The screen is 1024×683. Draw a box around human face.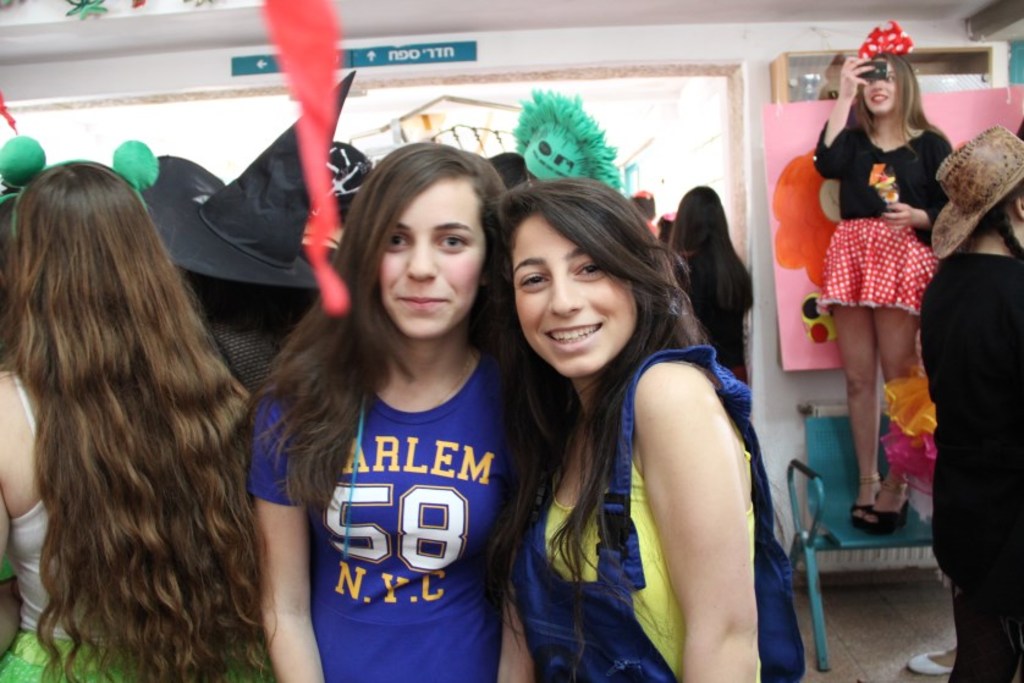
pyautogui.locateOnScreen(369, 178, 481, 340).
